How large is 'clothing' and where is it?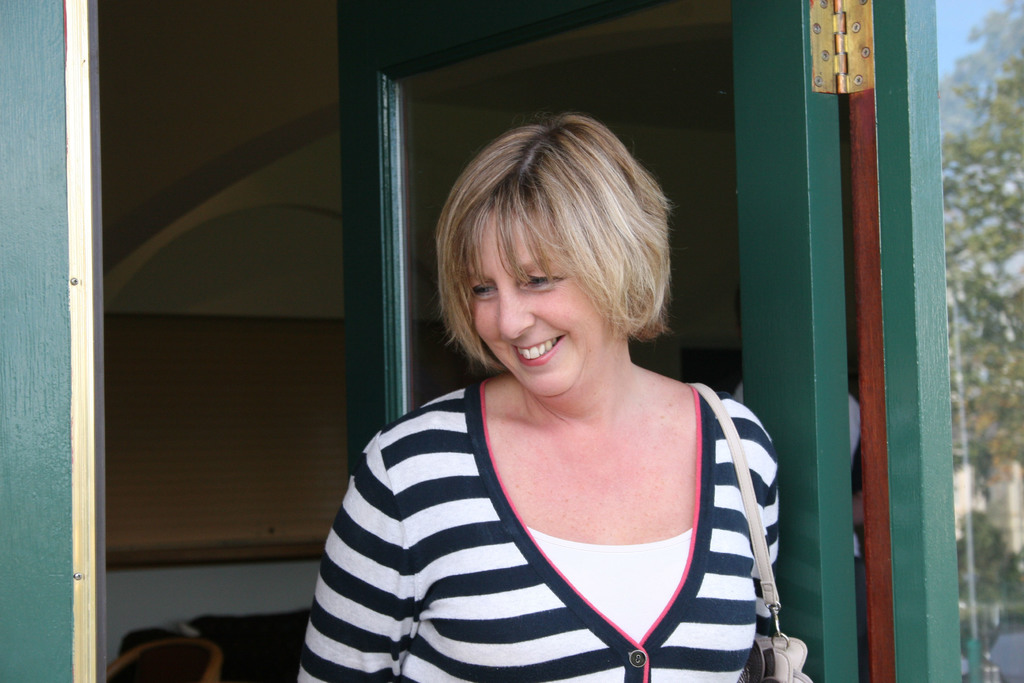
Bounding box: (303,367,776,682).
